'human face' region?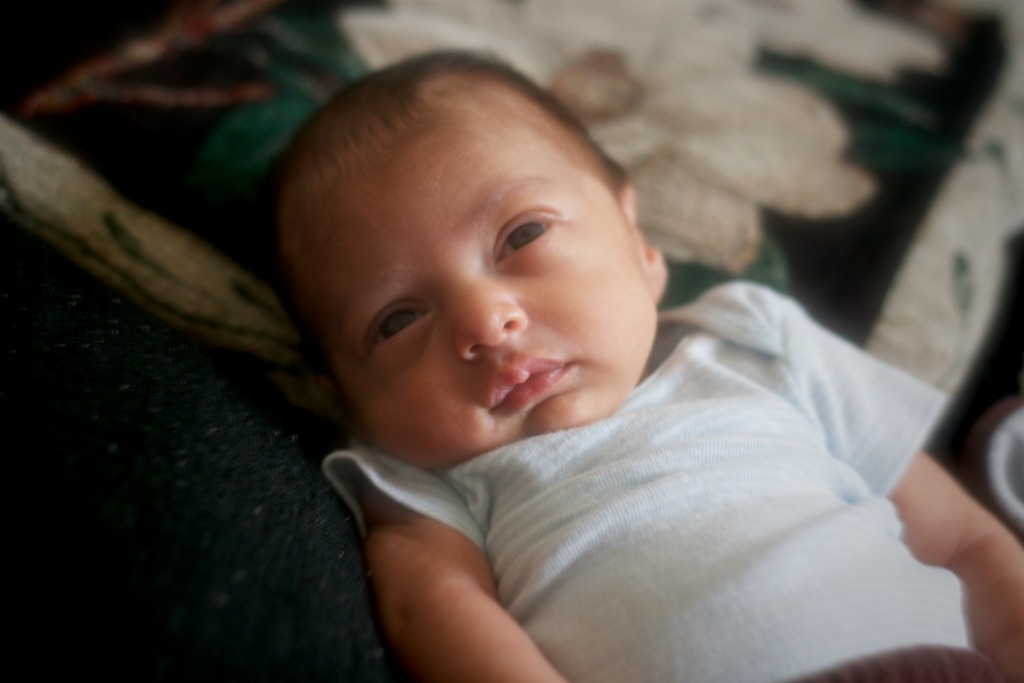
277 100 660 471
